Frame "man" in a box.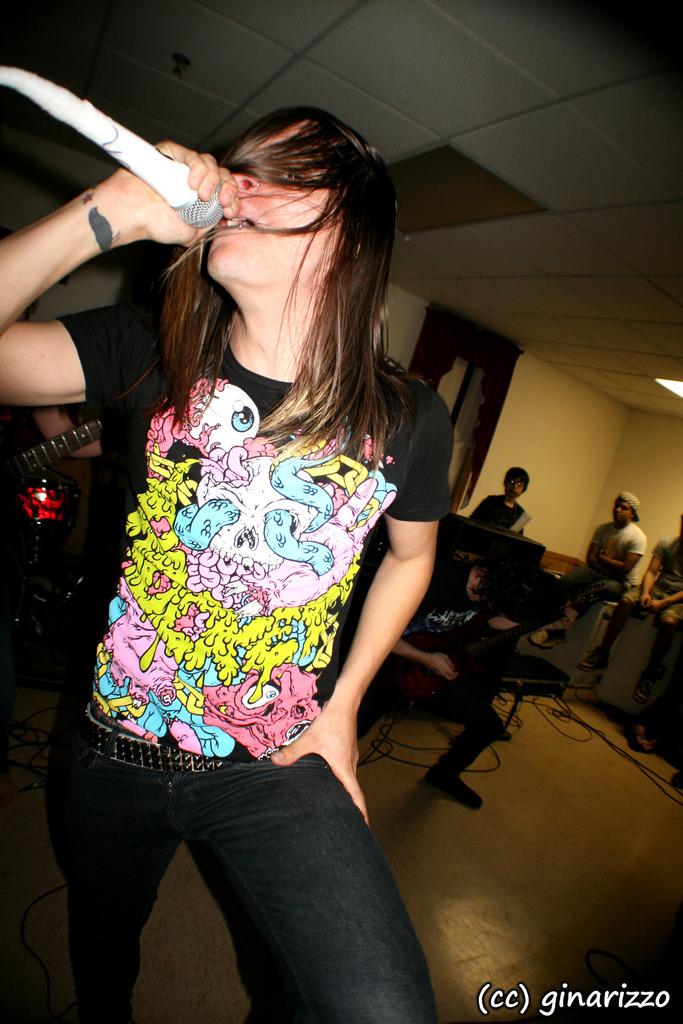
BBox(578, 511, 682, 705).
